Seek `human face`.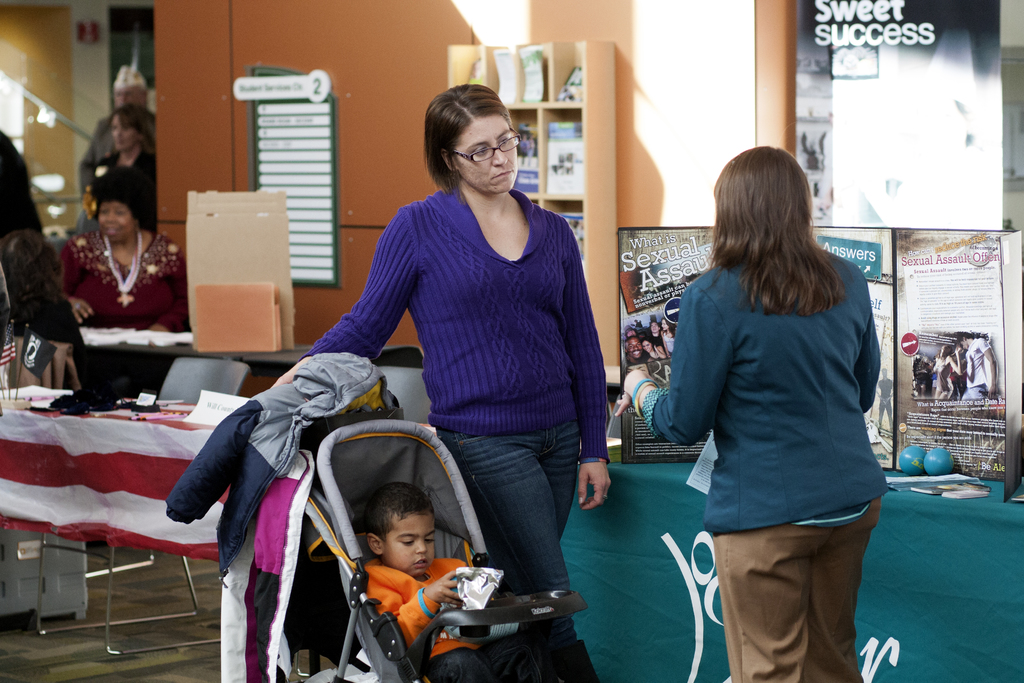
detection(452, 115, 523, 194).
